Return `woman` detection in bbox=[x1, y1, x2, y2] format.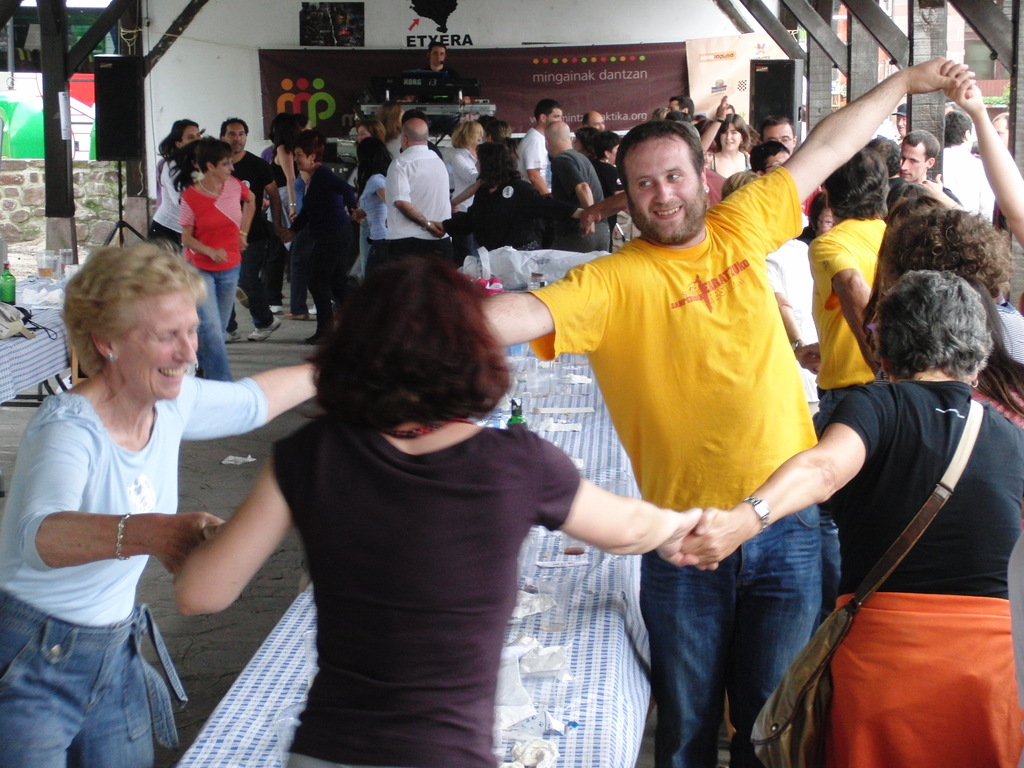
bbox=[0, 243, 319, 767].
